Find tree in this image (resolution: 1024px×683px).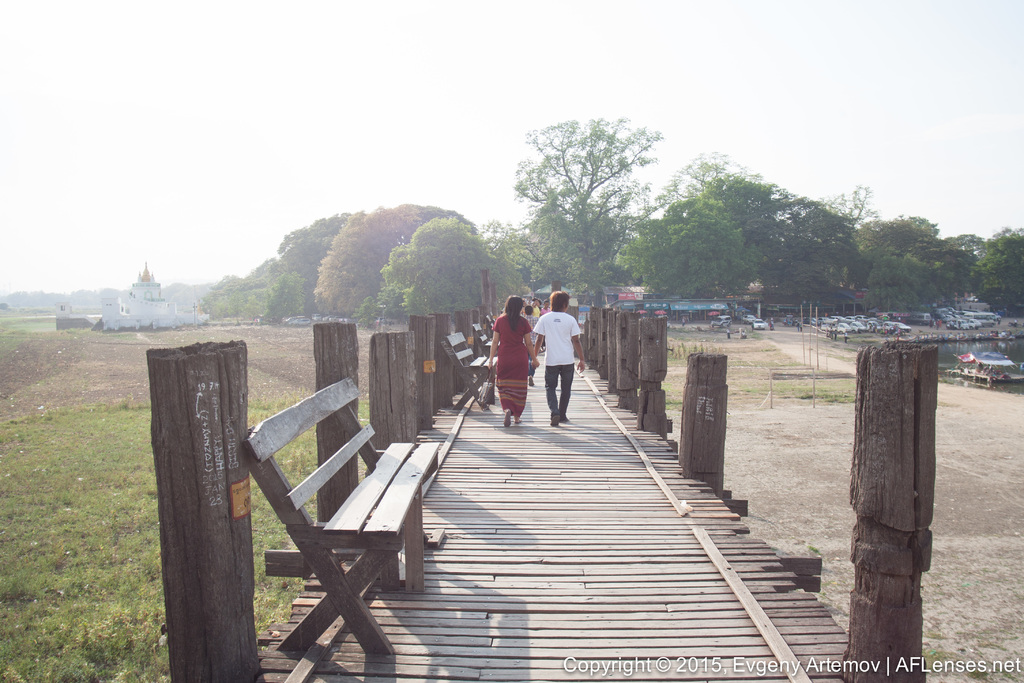
locate(645, 142, 855, 320).
